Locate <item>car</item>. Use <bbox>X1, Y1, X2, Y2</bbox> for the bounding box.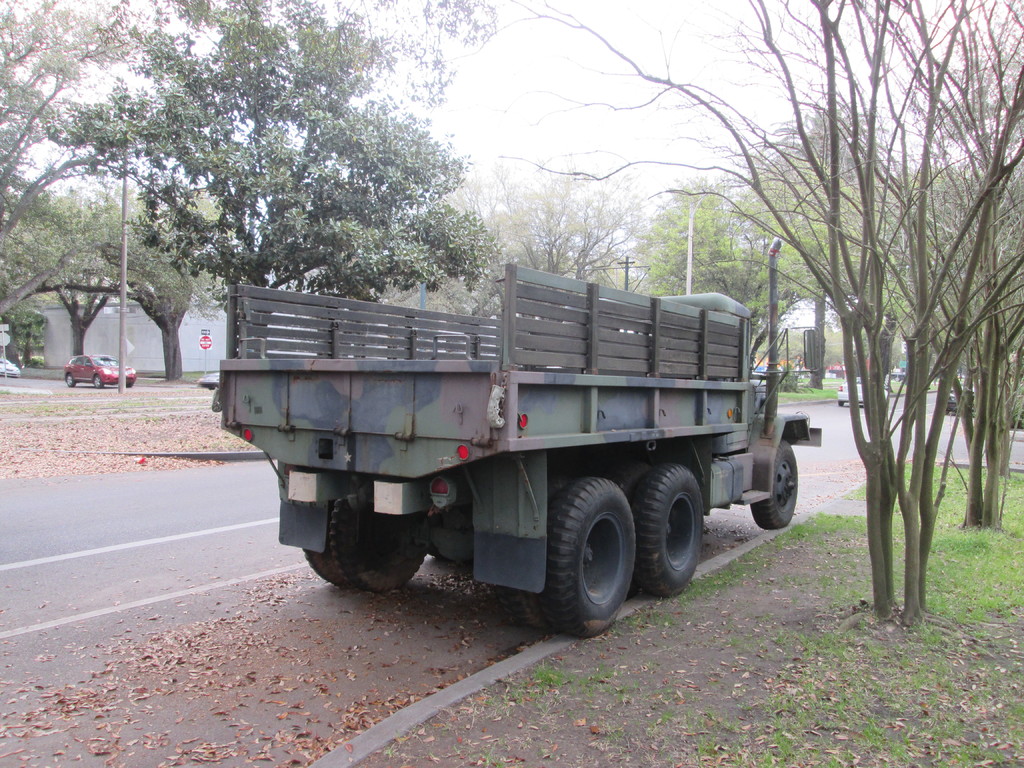
<bbox>62, 352, 138, 386</bbox>.
